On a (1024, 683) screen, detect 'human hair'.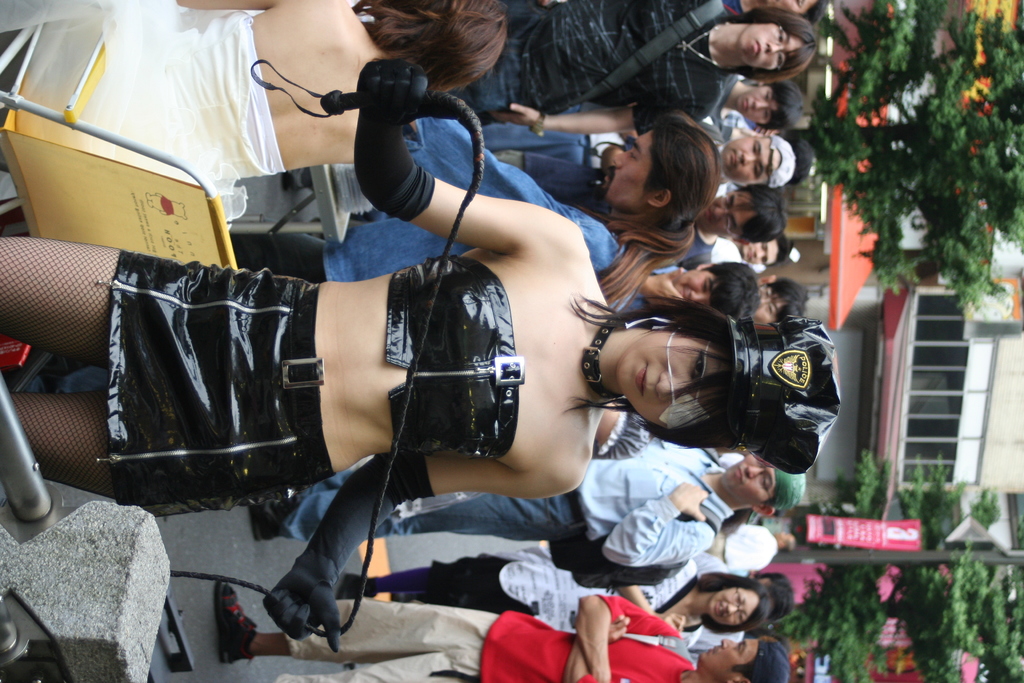
x1=720 y1=18 x2=815 y2=86.
